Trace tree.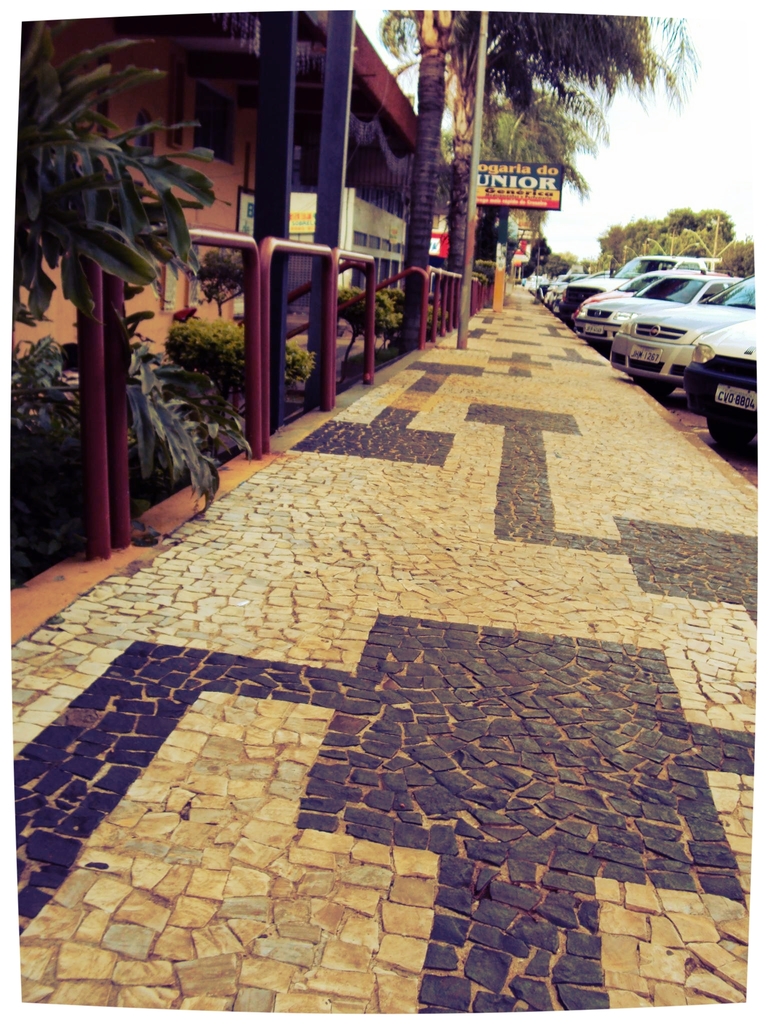
Traced to box=[401, 2, 730, 264].
